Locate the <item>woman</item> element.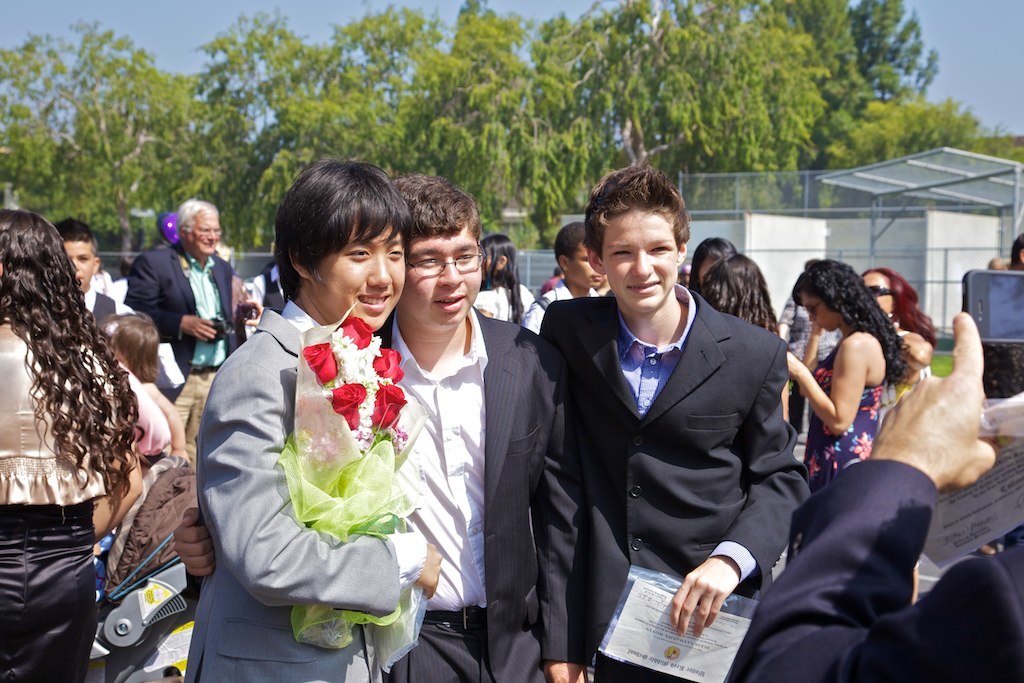
Element bbox: (left=686, top=238, right=743, bottom=298).
